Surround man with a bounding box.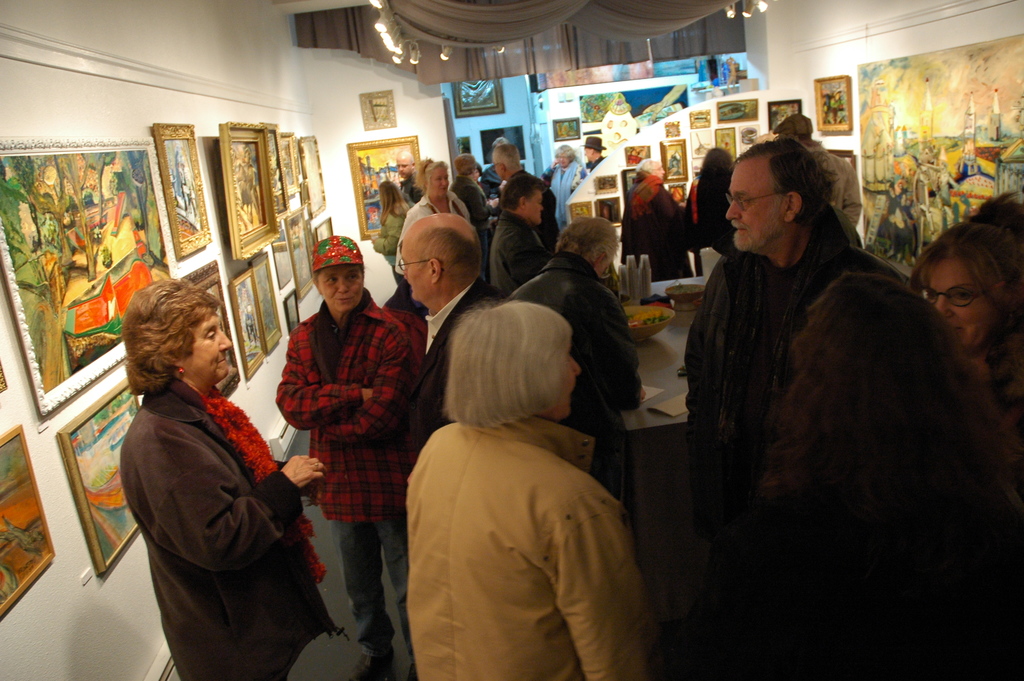
487 140 564 249.
